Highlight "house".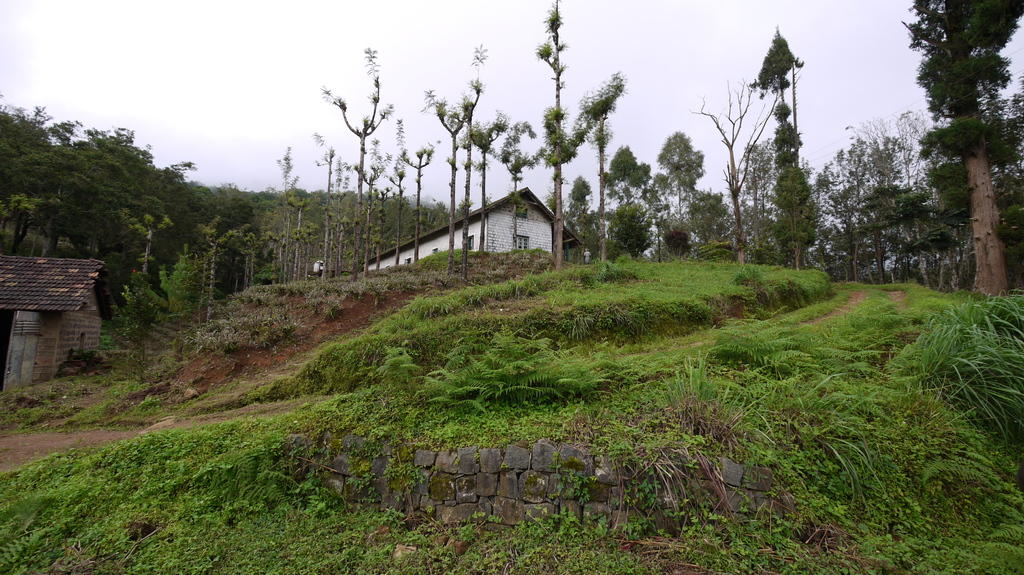
Highlighted region: detection(0, 256, 104, 384).
